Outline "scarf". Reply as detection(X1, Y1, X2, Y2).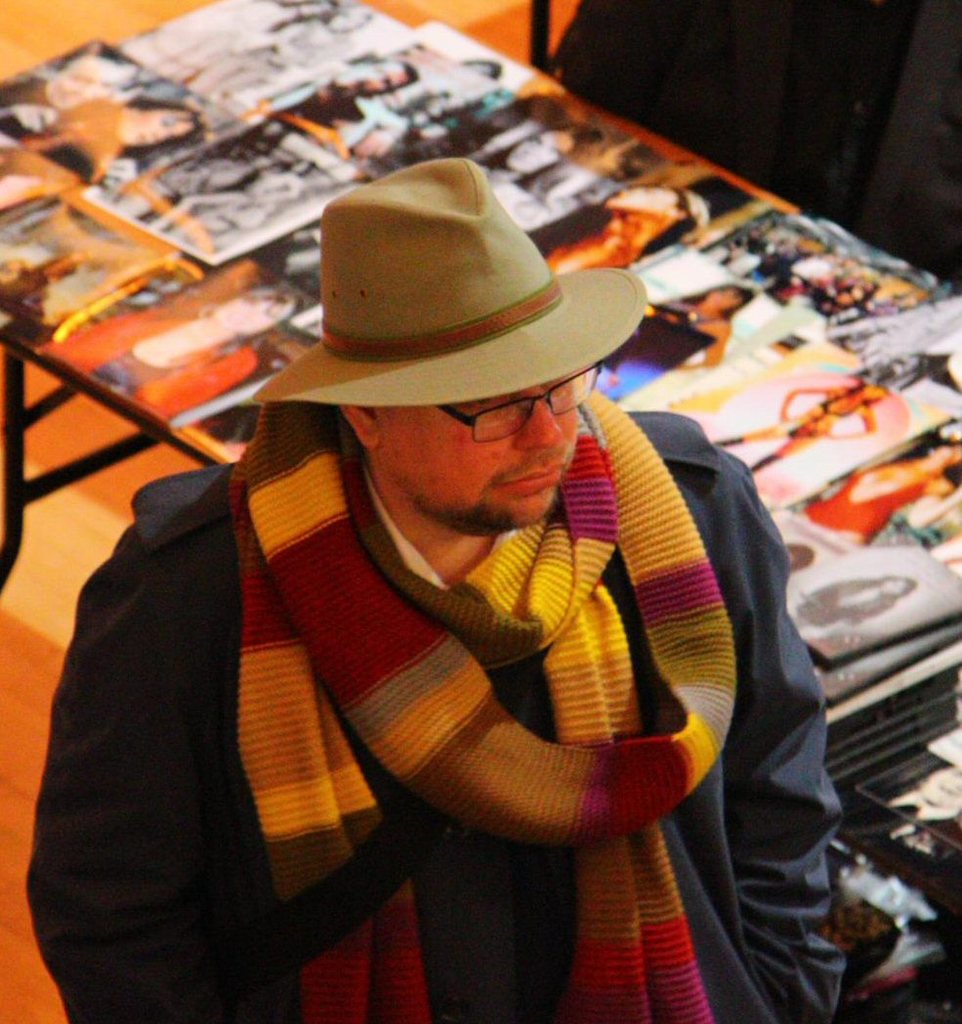
detection(219, 397, 731, 1023).
